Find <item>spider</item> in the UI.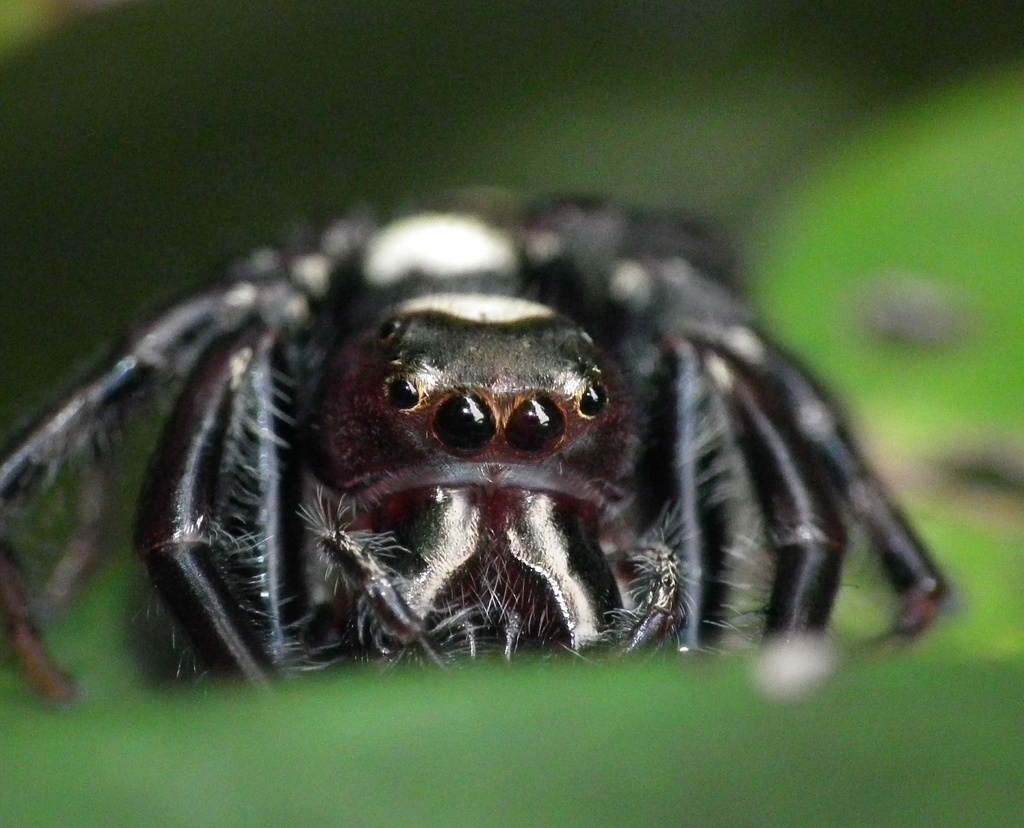
UI element at Rect(0, 178, 954, 710).
